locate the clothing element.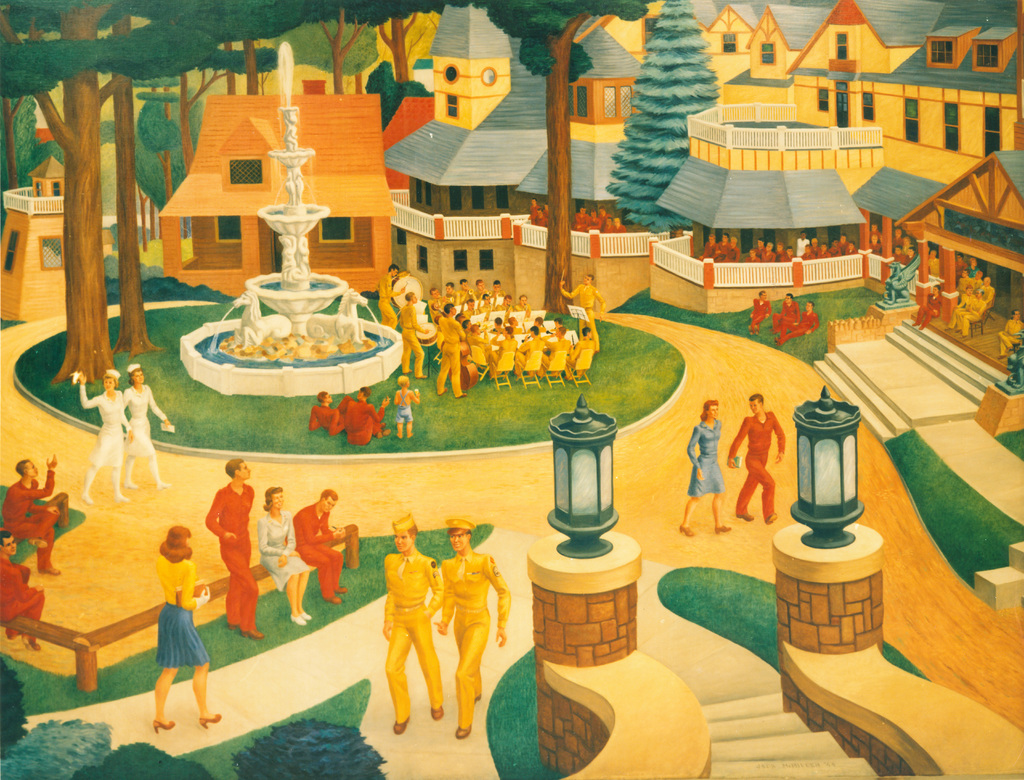
Element bbox: l=538, t=216, r=548, b=226.
